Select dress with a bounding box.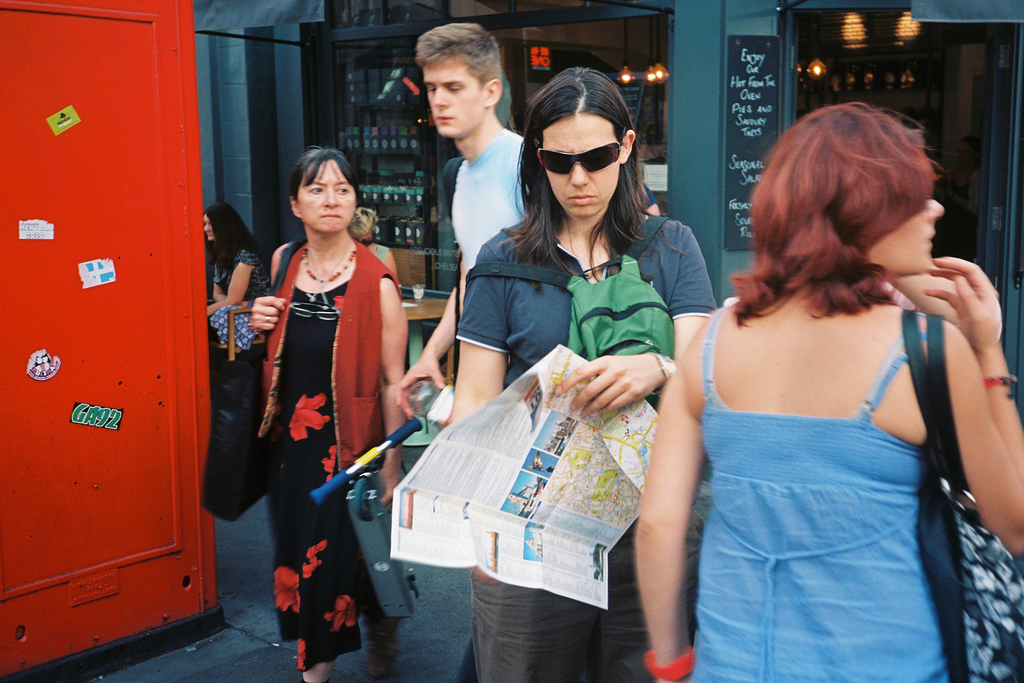
(253,229,398,595).
